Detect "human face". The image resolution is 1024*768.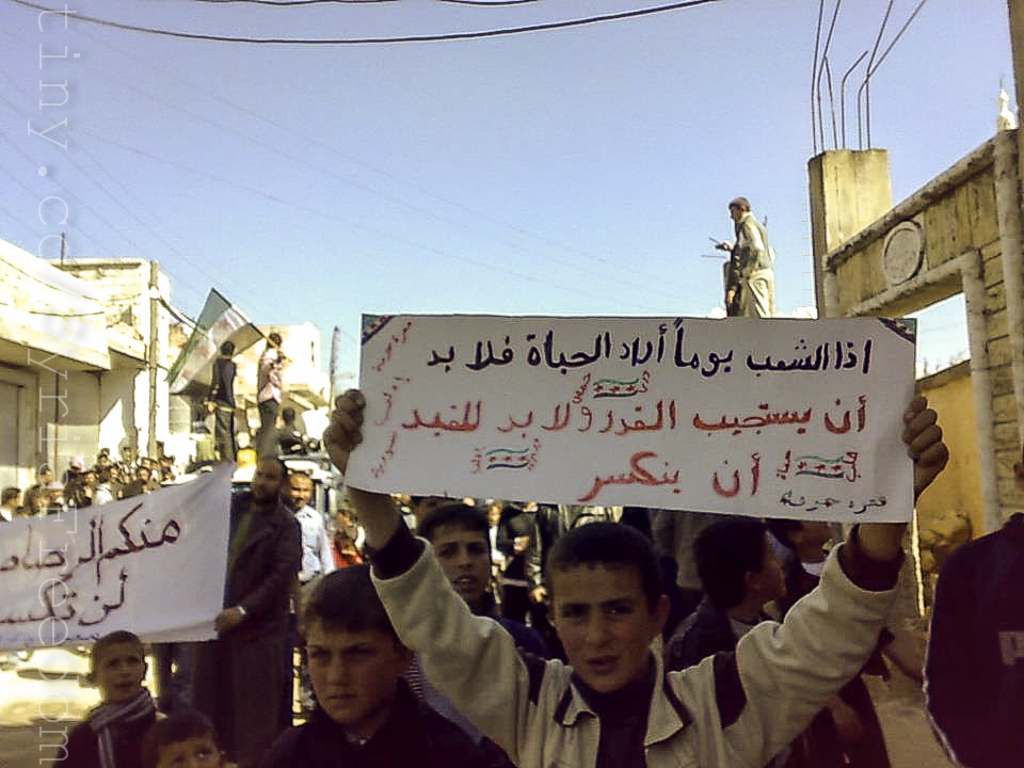
724, 204, 738, 223.
